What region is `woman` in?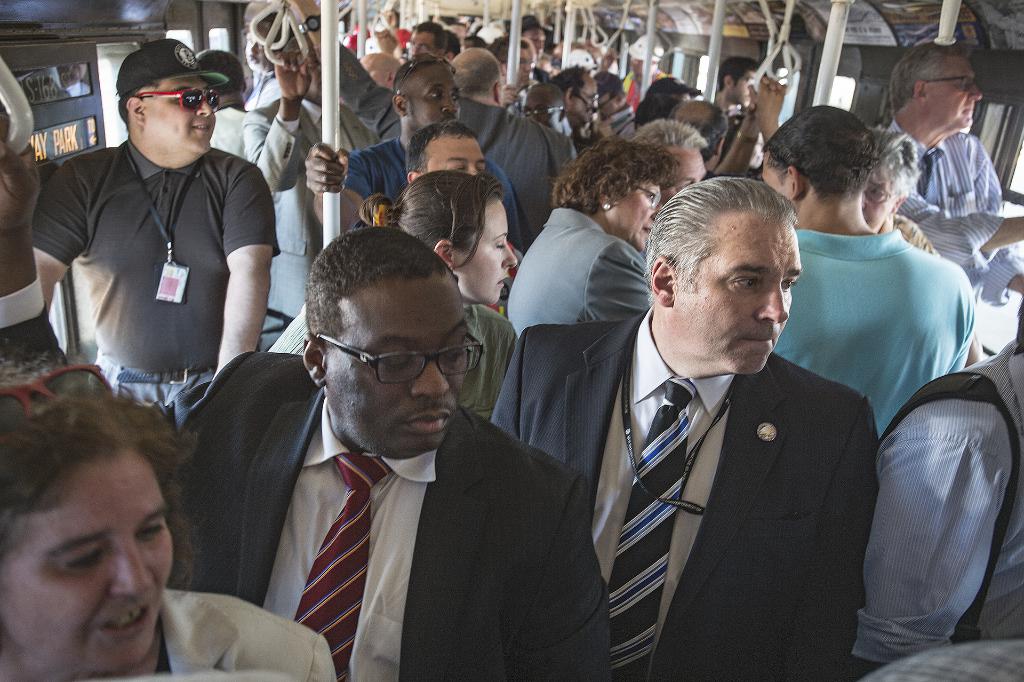
(507,142,673,350).
